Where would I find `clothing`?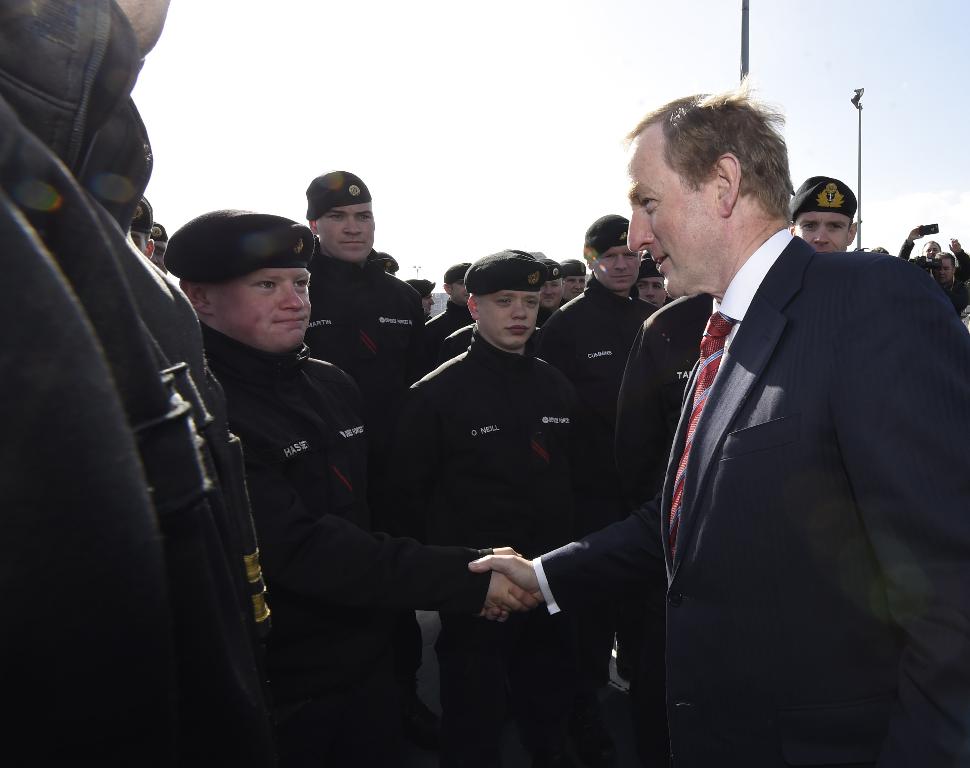
At <bbox>533, 228, 969, 561</bbox>.
